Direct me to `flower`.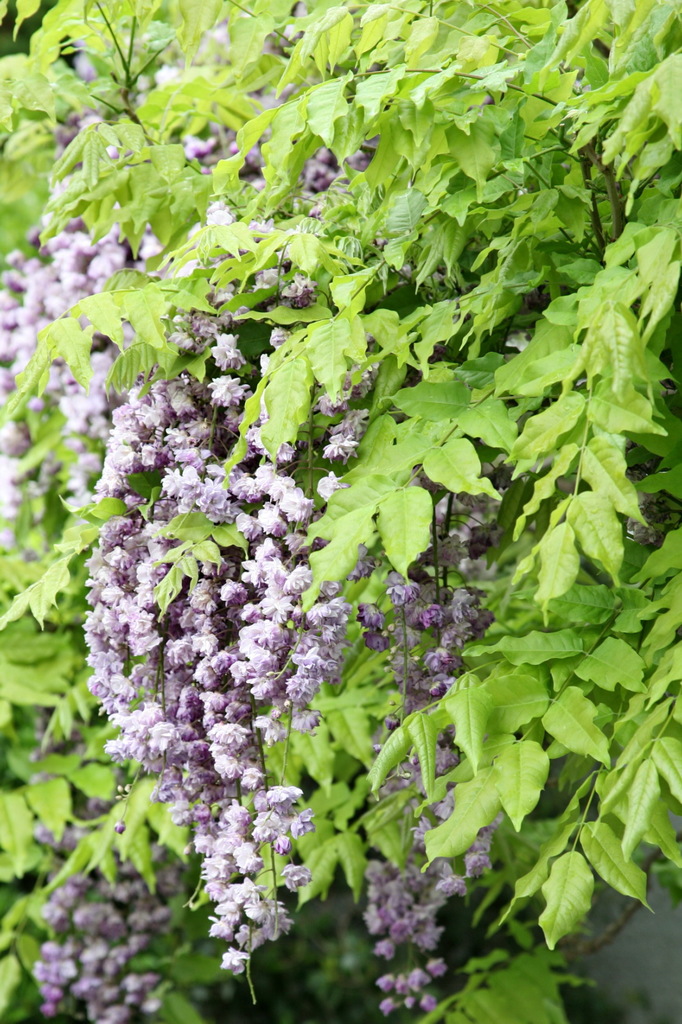
Direction: 294/644/341/678.
